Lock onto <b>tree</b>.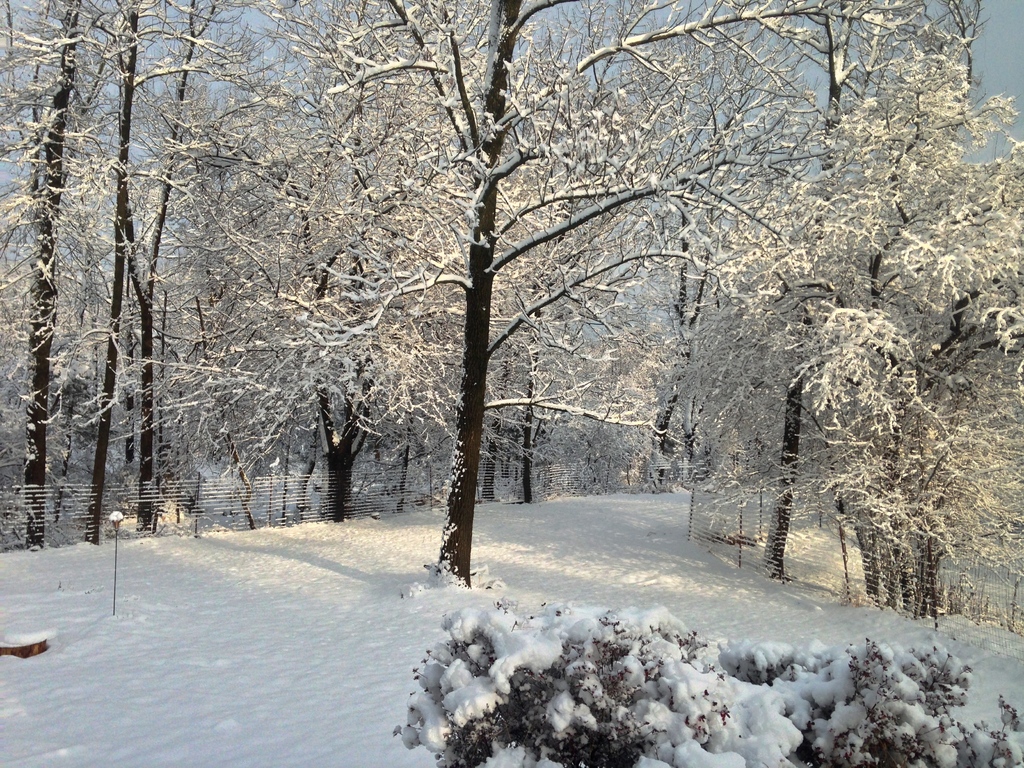
Locked: select_region(706, 2, 1023, 616).
